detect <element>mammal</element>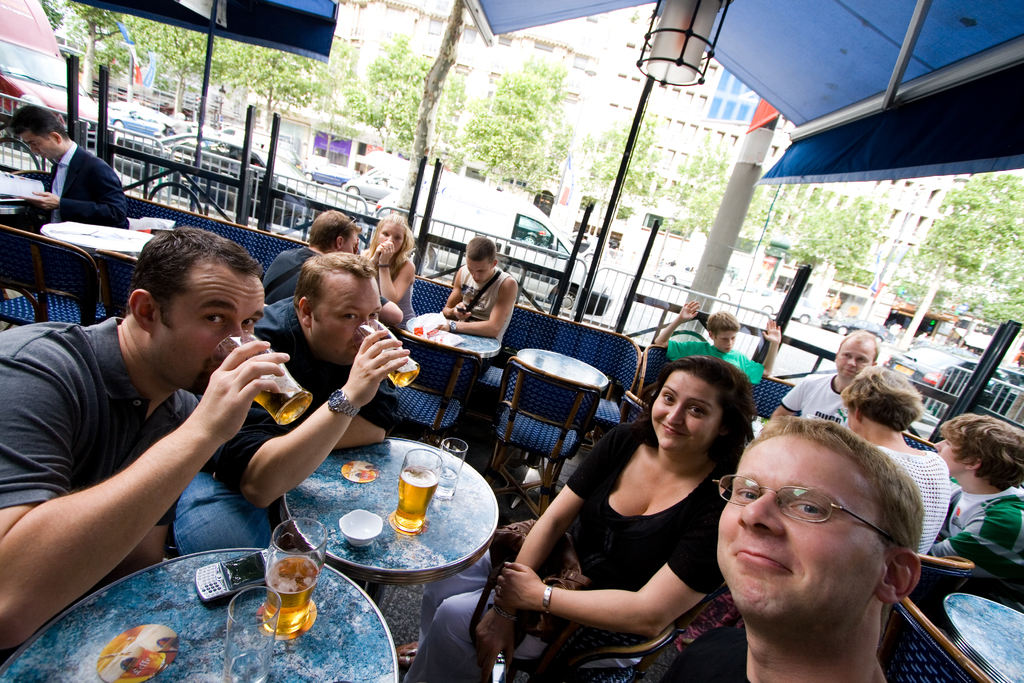
<box>406,352,757,682</box>
